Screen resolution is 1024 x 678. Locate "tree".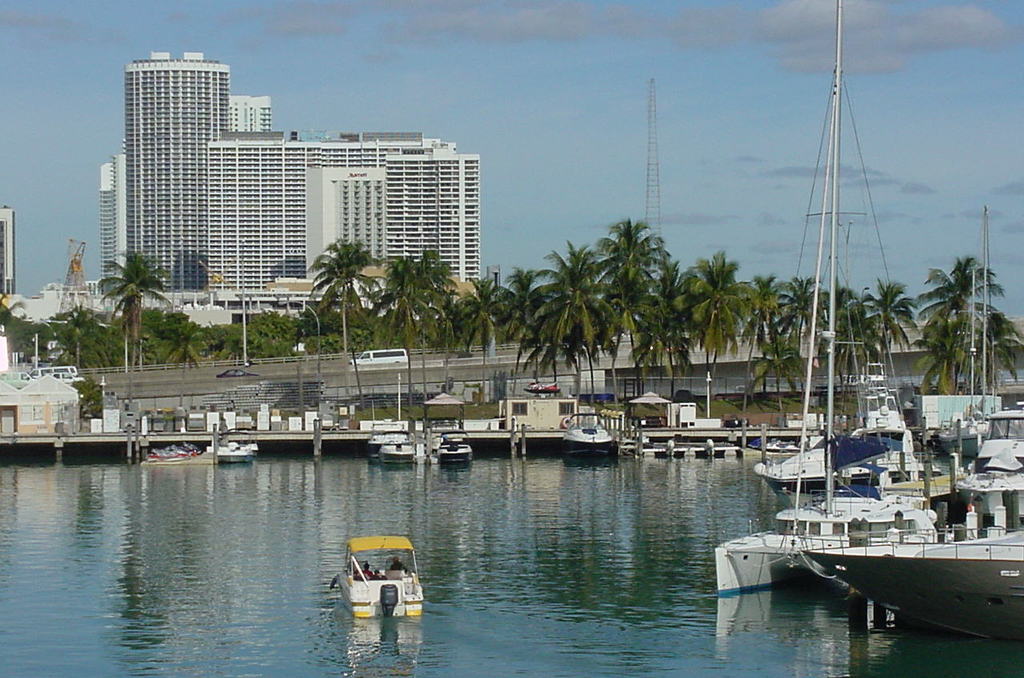
61,381,106,421.
